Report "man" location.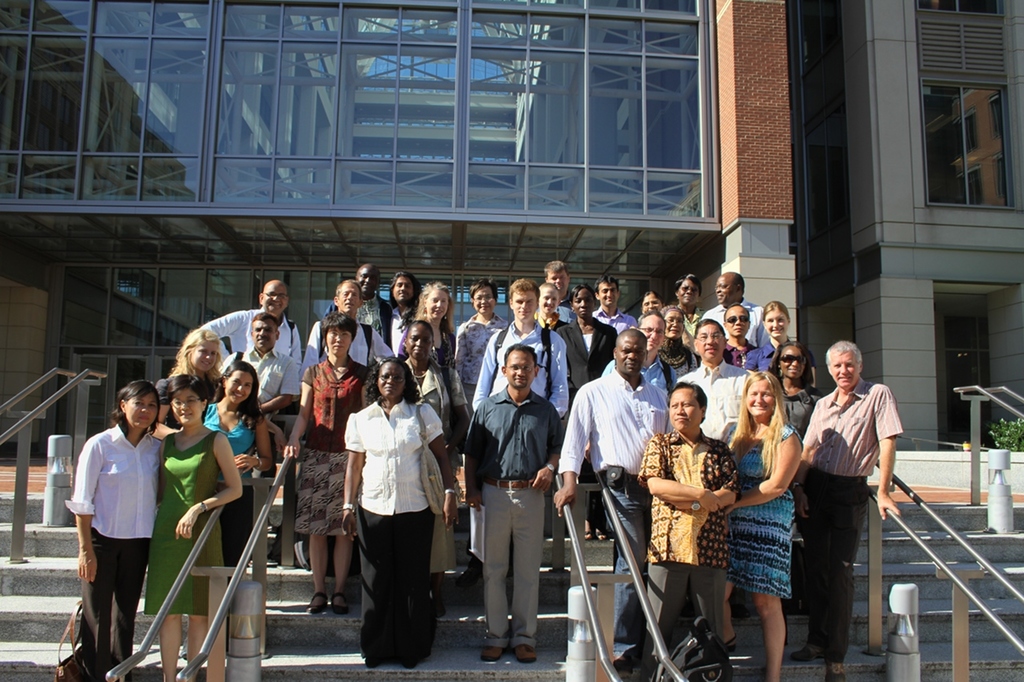
Report: x1=587 y1=279 x2=642 y2=336.
